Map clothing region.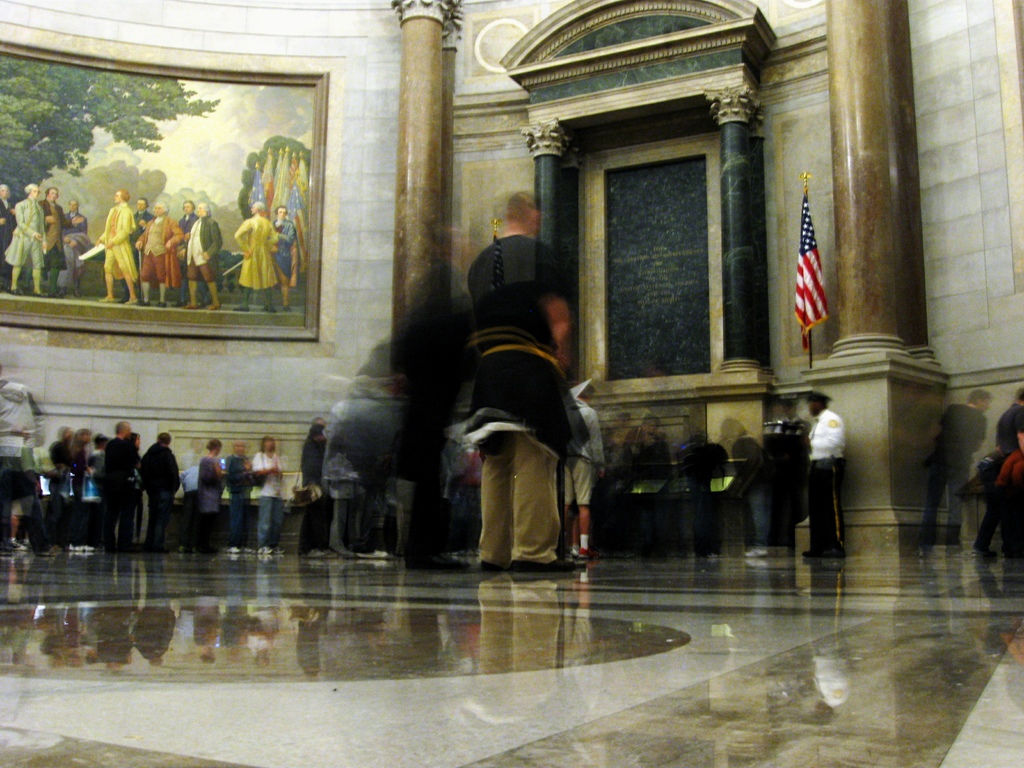
Mapped to crop(305, 435, 324, 562).
